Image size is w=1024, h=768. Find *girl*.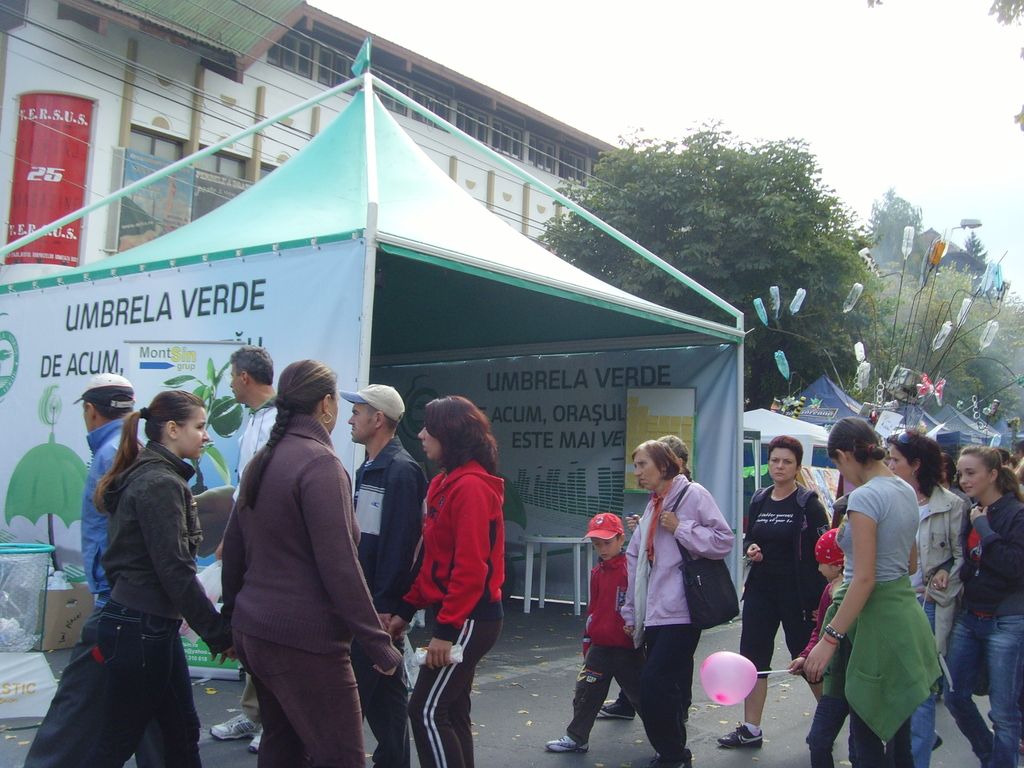
(left=968, top=446, right=1023, bottom=767).
